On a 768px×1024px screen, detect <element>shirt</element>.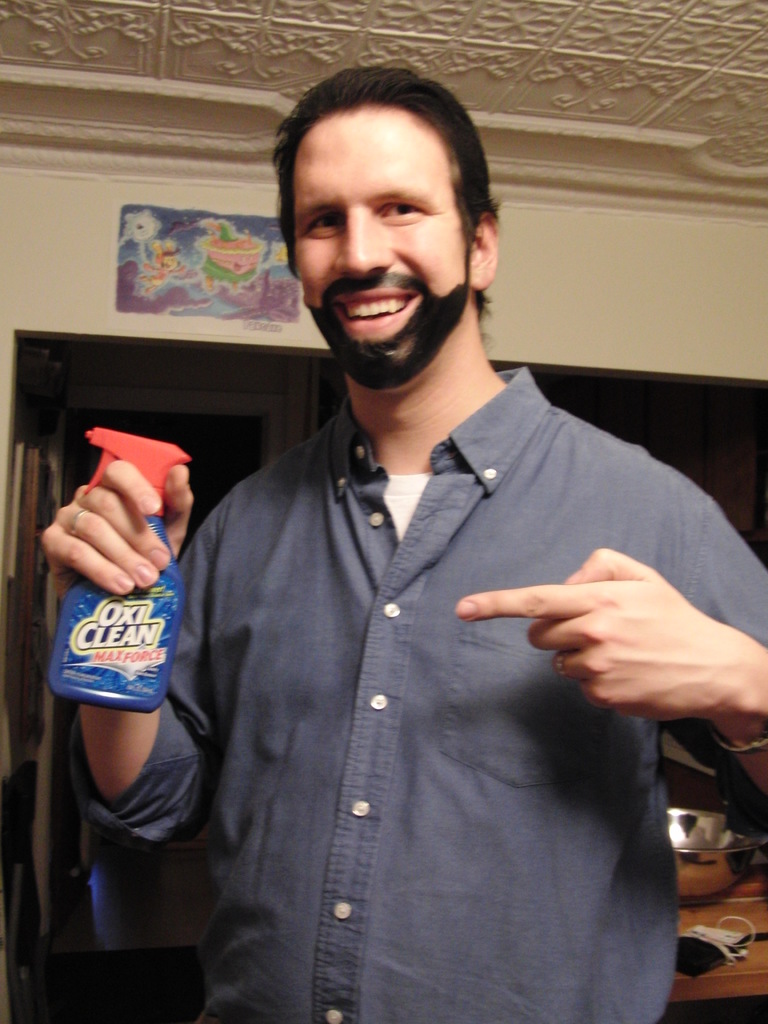
(94,406,716,1003).
